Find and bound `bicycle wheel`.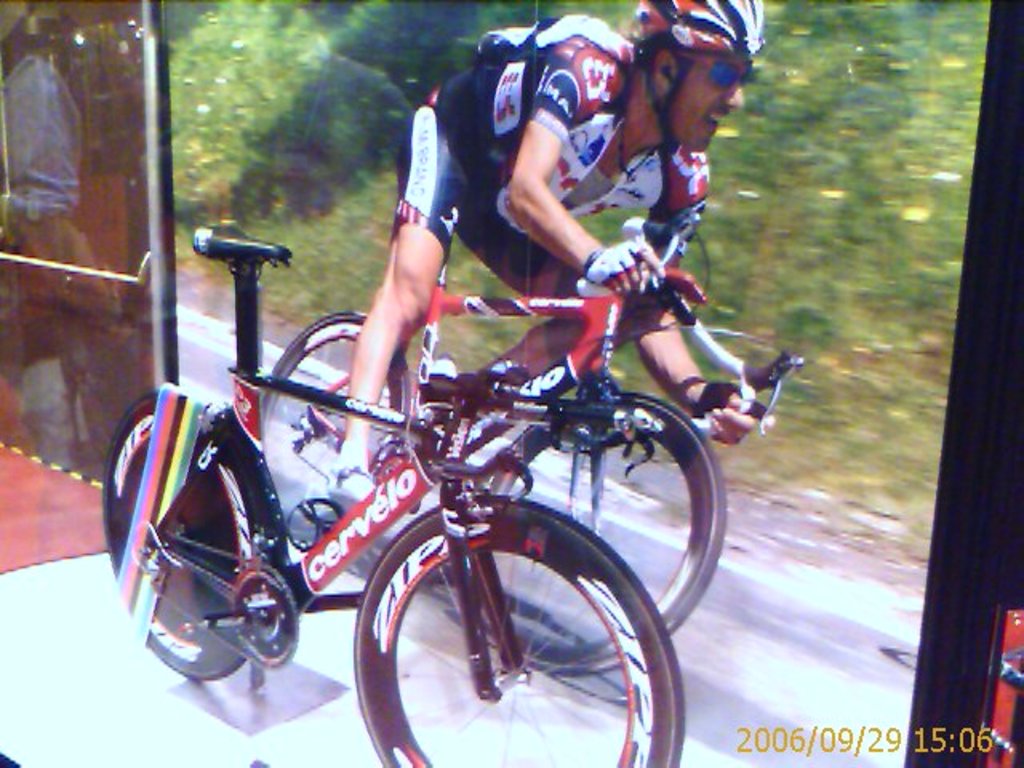
Bound: detection(352, 485, 686, 766).
